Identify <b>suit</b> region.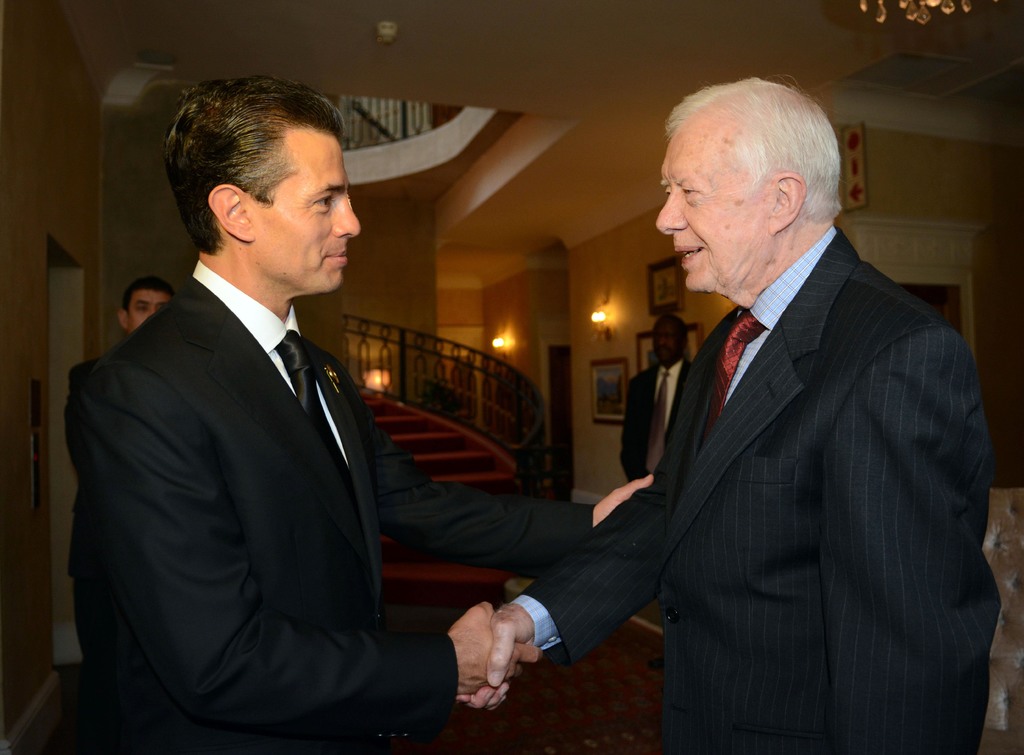
Region: <bbox>619, 357, 692, 481</bbox>.
